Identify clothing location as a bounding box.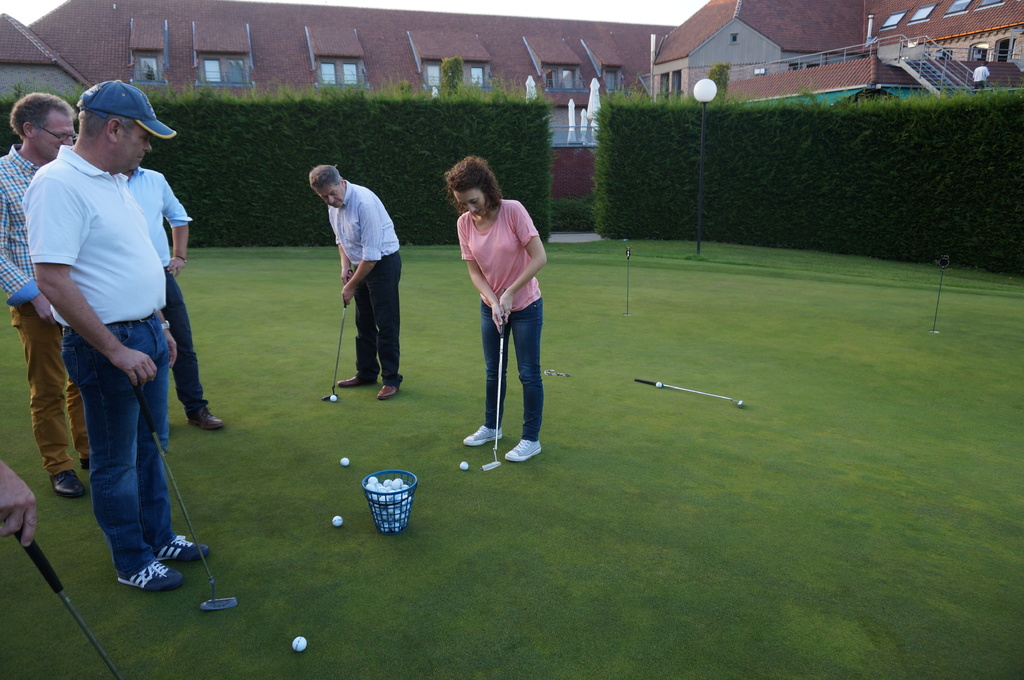
box(125, 168, 214, 417).
